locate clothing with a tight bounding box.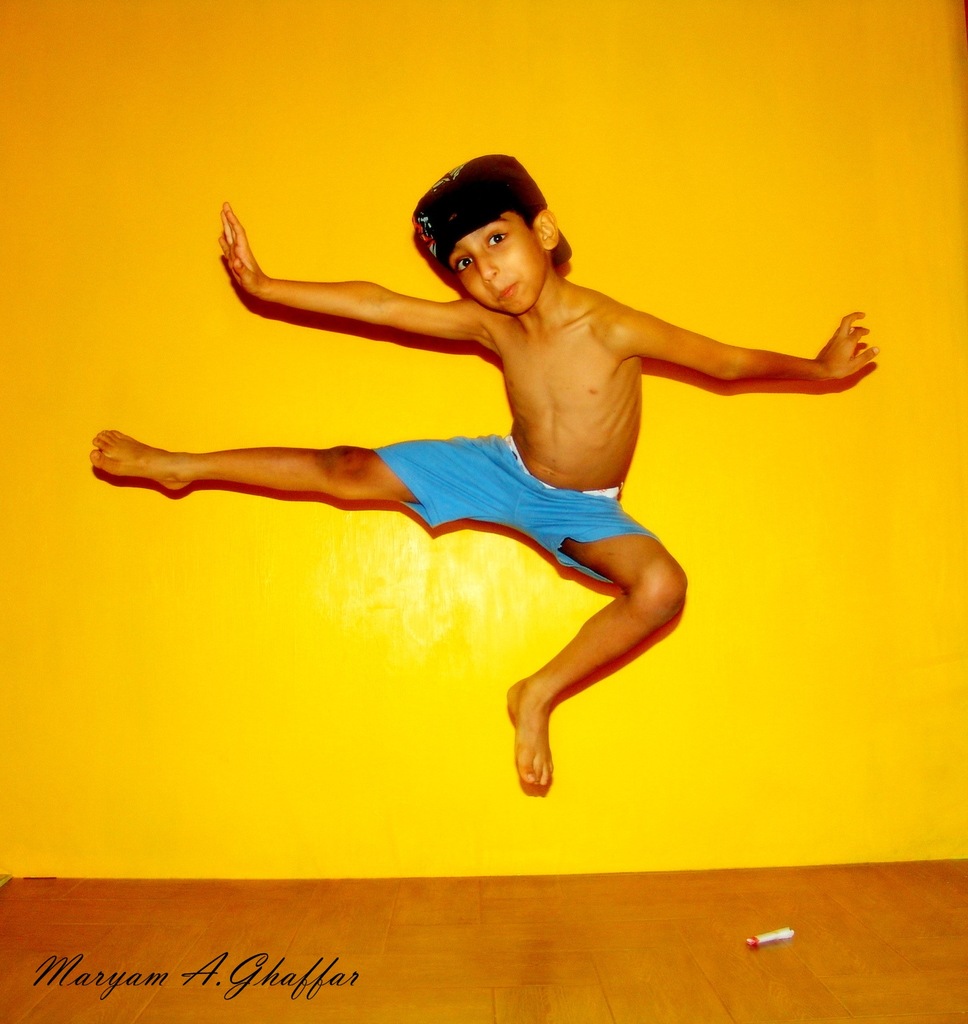
[370,429,655,581].
